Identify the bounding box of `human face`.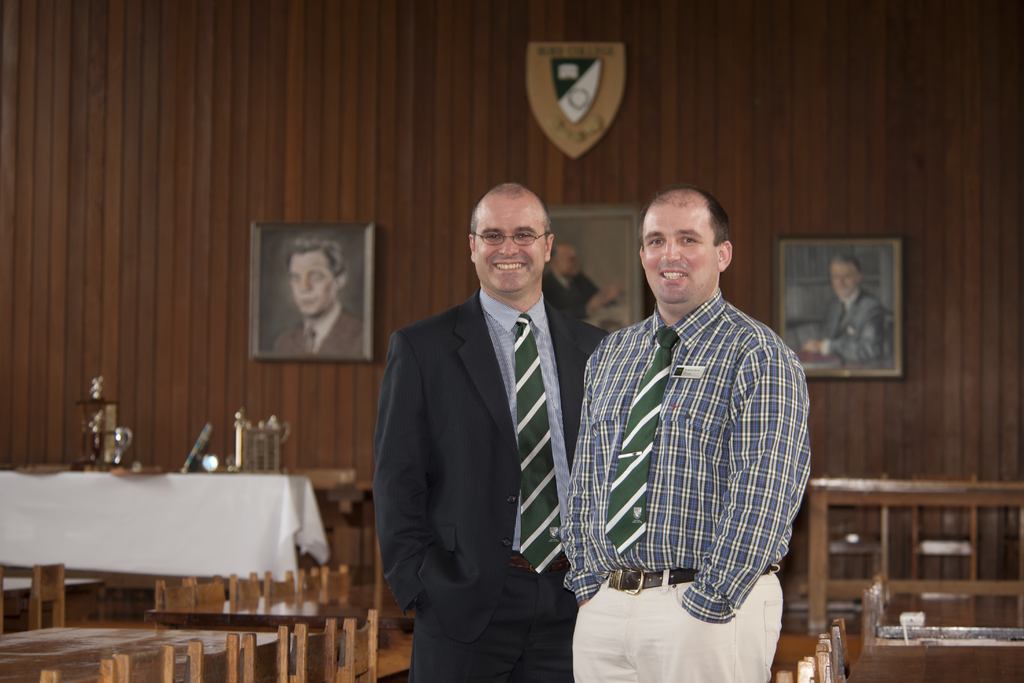
left=646, top=213, right=715, bottom=309.
